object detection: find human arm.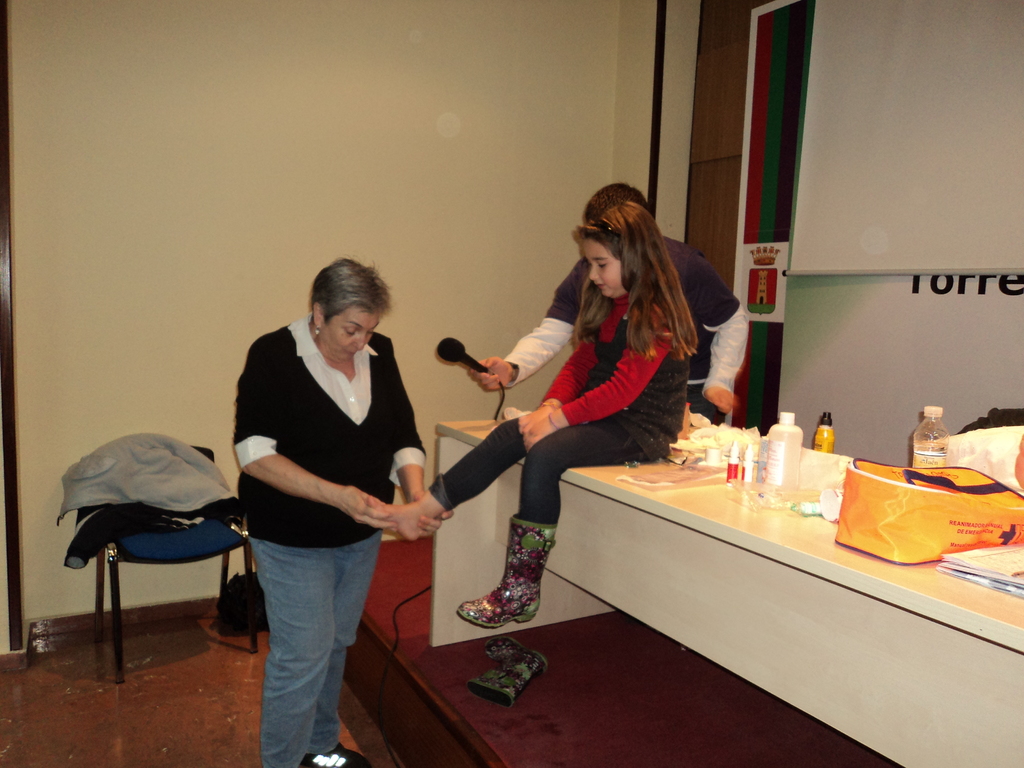
region(519, 296, 674, 451).
